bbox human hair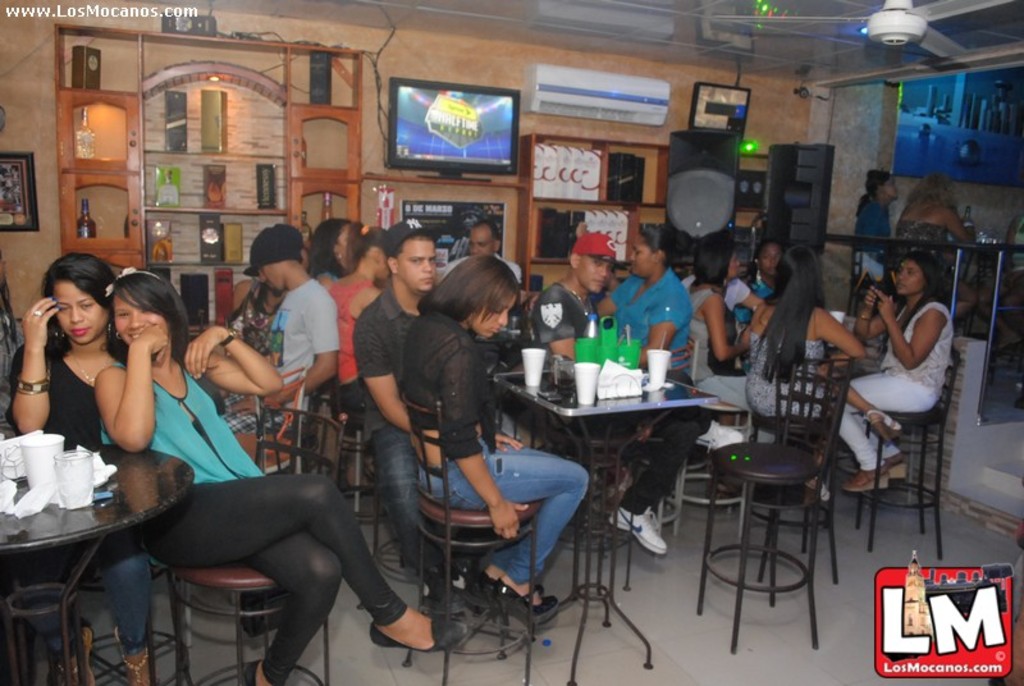
select_region(0, 267, 20, 355)
